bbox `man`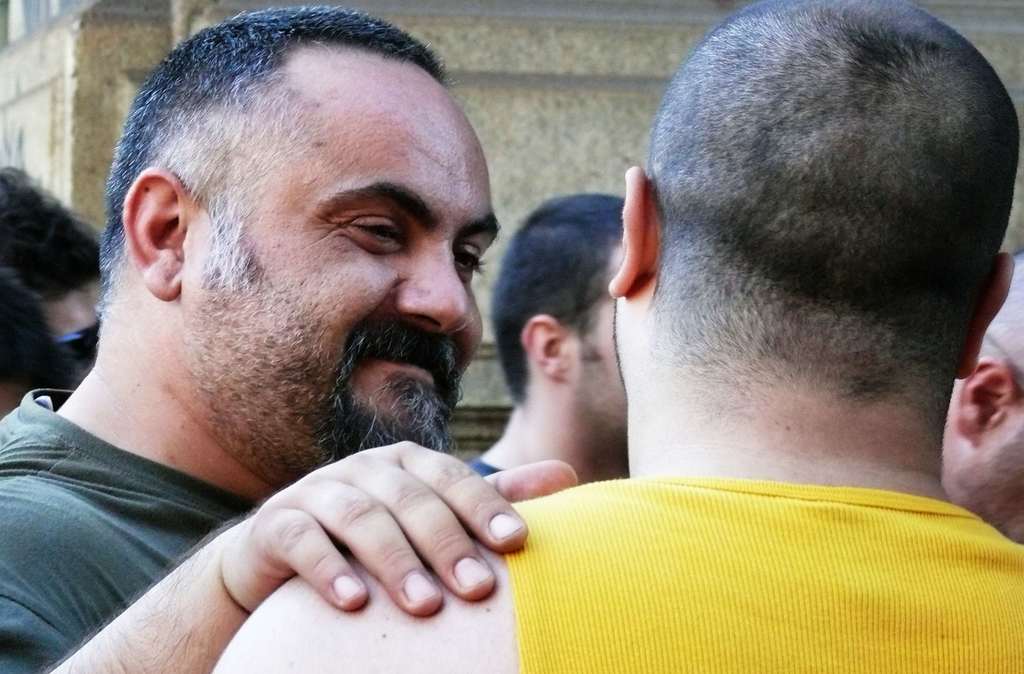
{"x1": 932, "y1": 252, "x2": 1023, "y2": 538}
